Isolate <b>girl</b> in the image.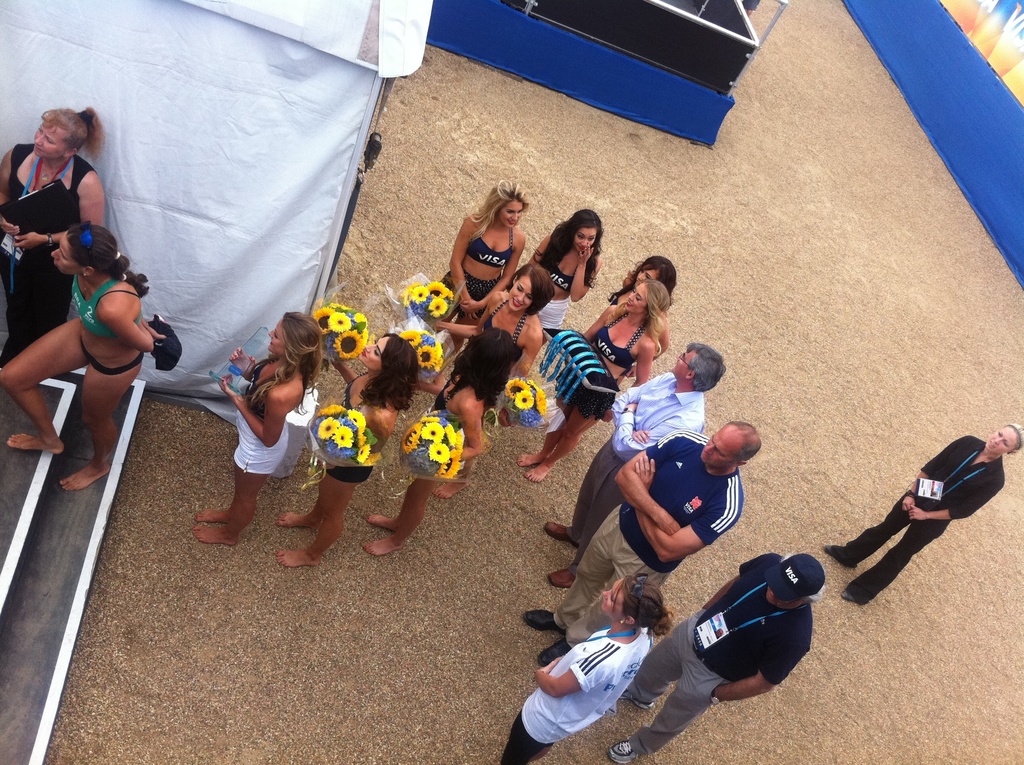
Isolated region: bbox(515, 280, 673, 480).
